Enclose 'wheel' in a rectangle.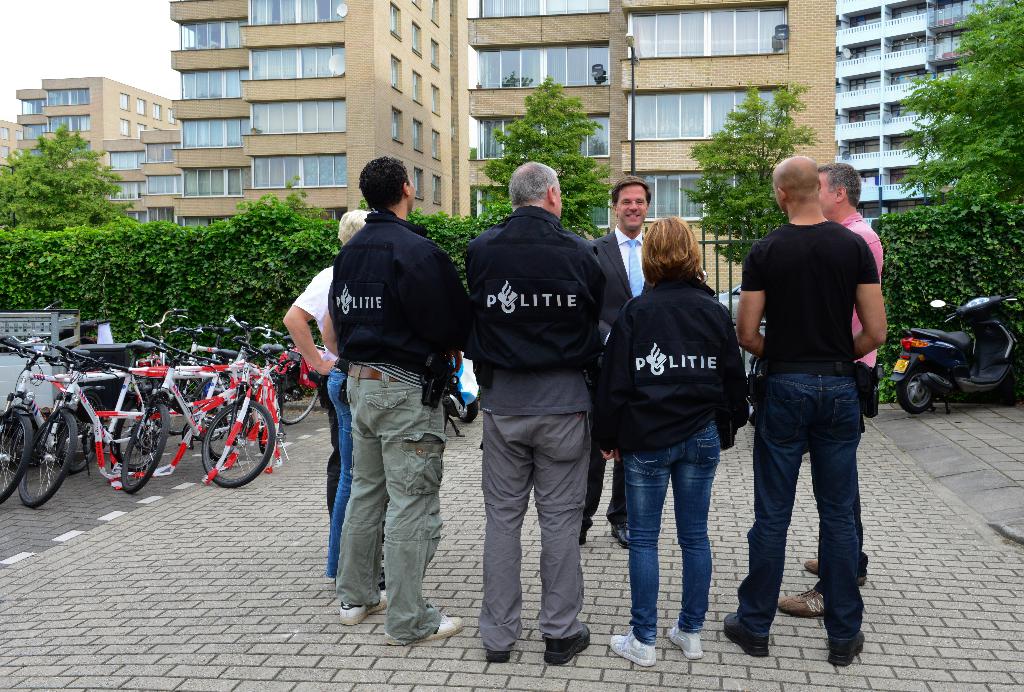
crop(190, 397, 267, 493).
